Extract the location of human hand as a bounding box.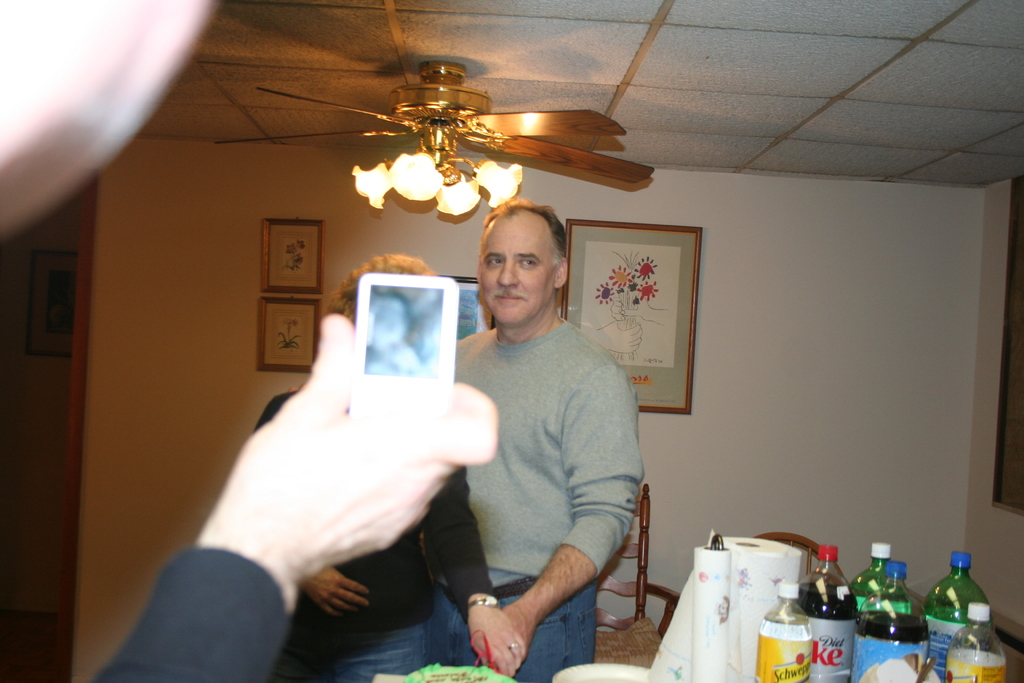
<bbox>600, 318, 641, 354</bbox>.
